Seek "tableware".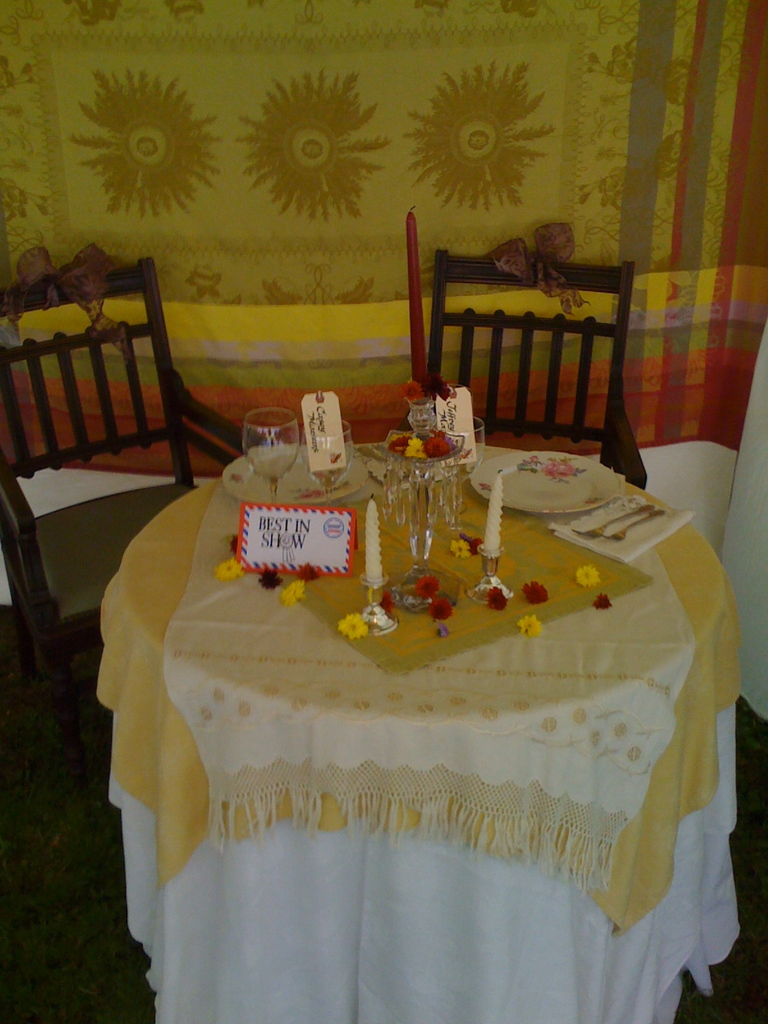
381/400/463/607.
